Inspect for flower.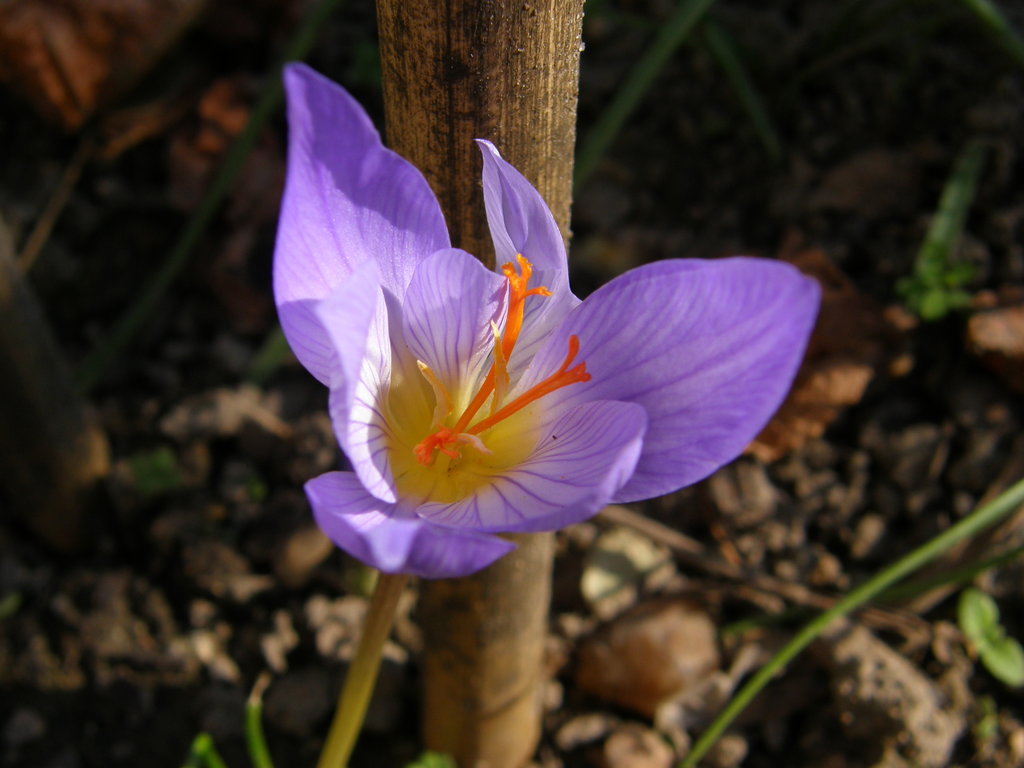
Inspection: x1=251 y1=119 x2=818 y2=594.
